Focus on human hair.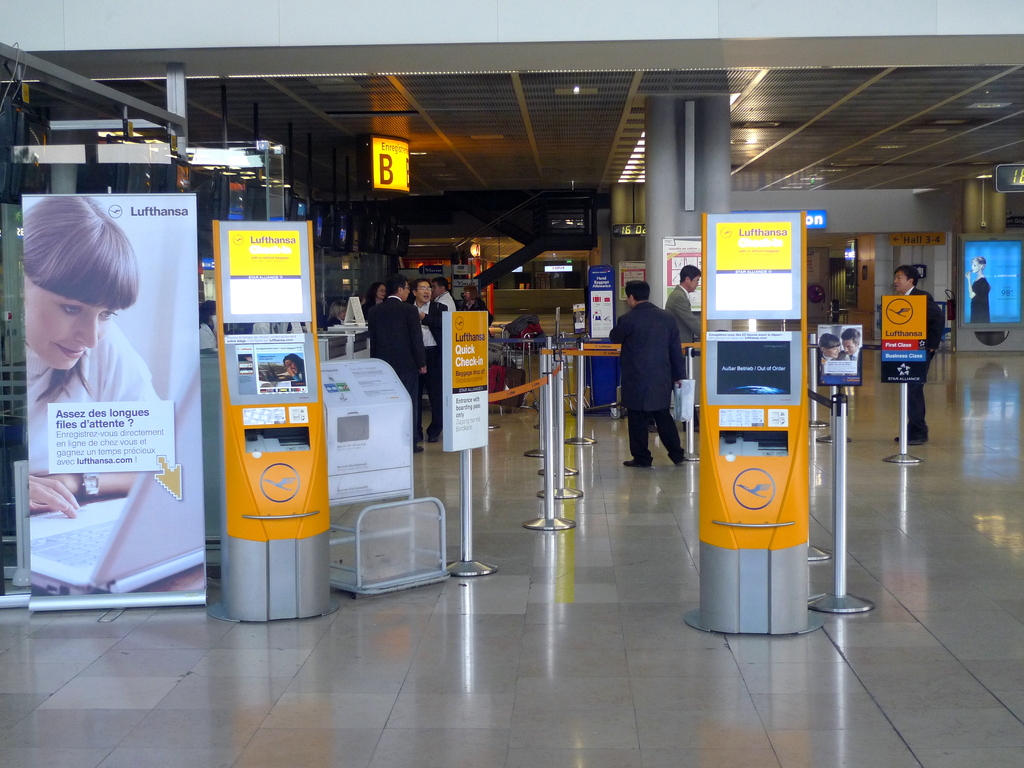
Focused at bbox=(895, 265, 920, 288).
